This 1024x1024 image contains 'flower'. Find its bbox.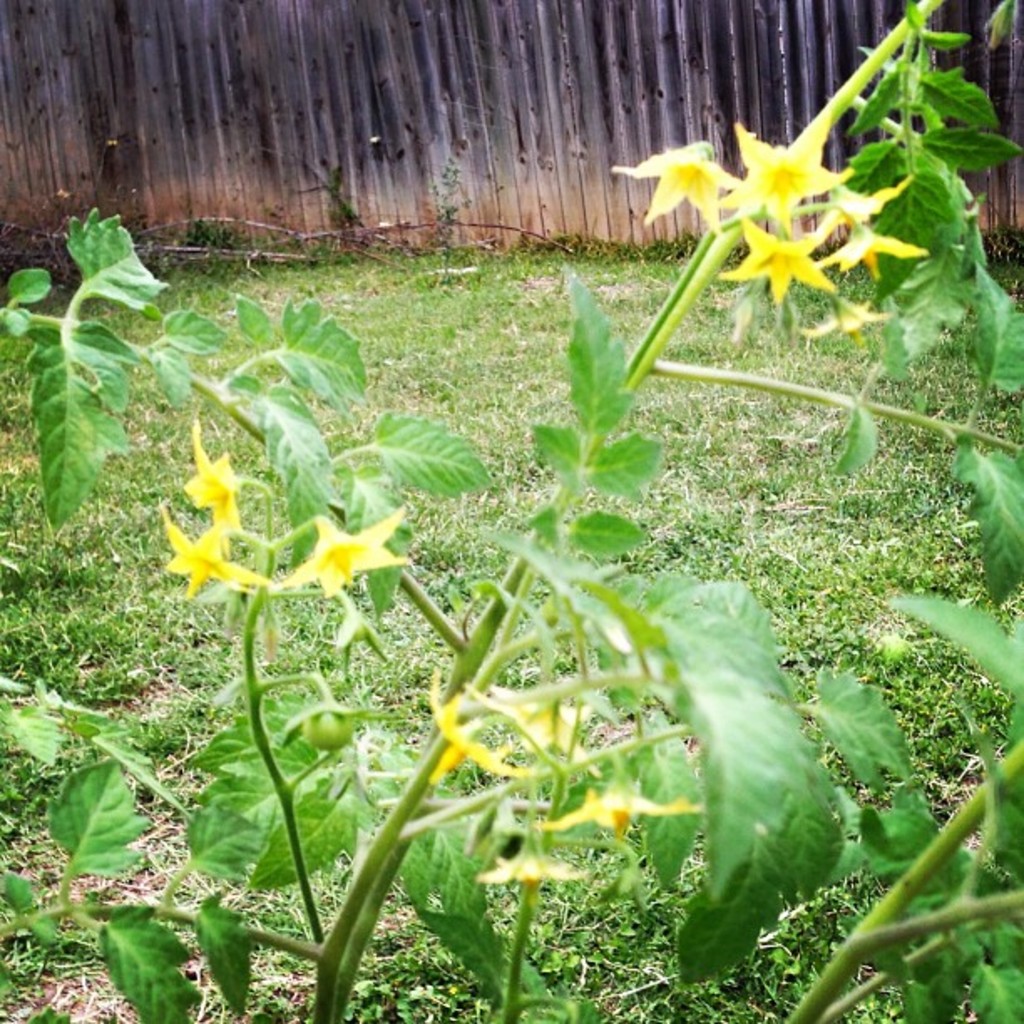
rect(487, 828, 584, 902).
